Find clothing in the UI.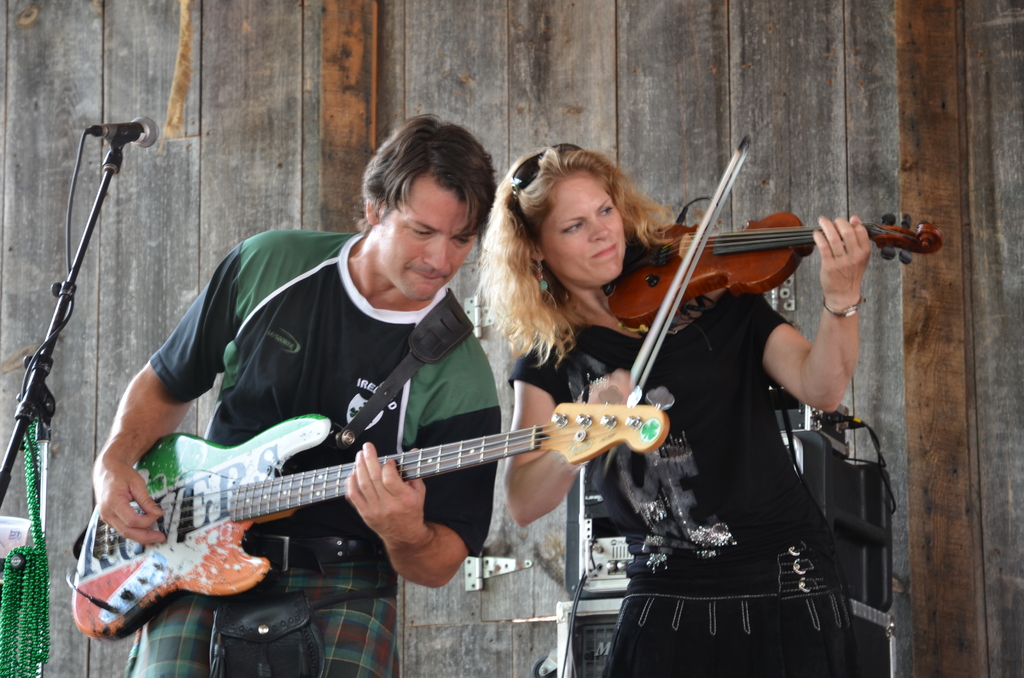
UI element at 122/226/496/677.
